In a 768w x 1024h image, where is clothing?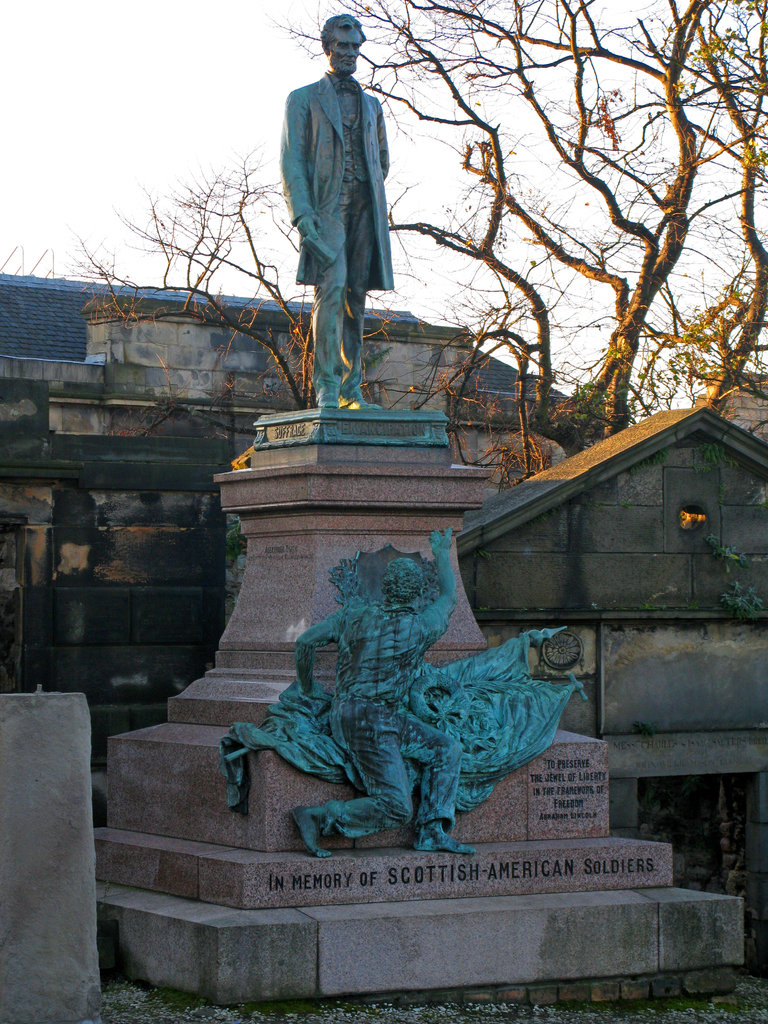
bbox=[326, 603, 440, 836].
